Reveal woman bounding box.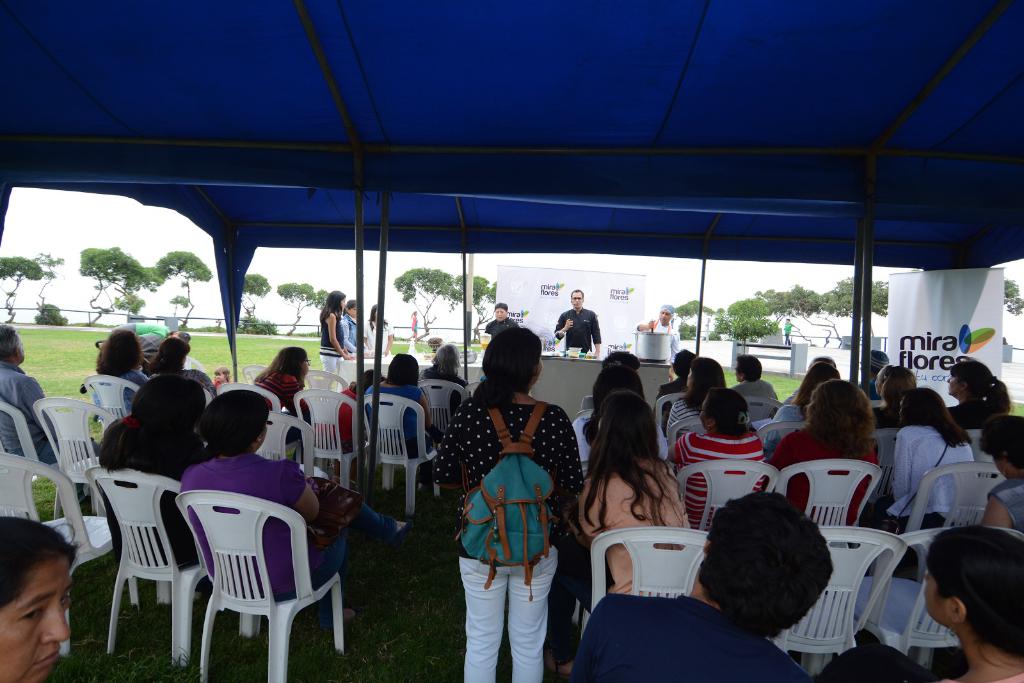
Revealed: [341, 295, 367, 355].
